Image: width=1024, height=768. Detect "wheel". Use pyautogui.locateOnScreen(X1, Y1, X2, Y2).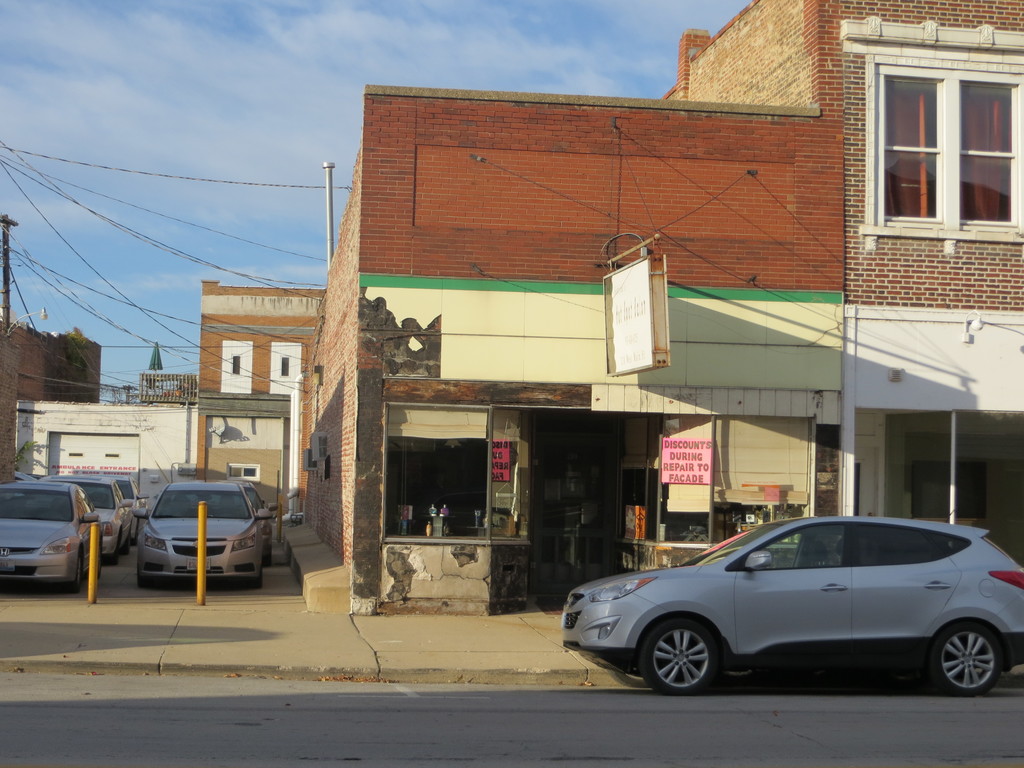
pyautogui.locateOnScreen(134, 576, 154, 588).
